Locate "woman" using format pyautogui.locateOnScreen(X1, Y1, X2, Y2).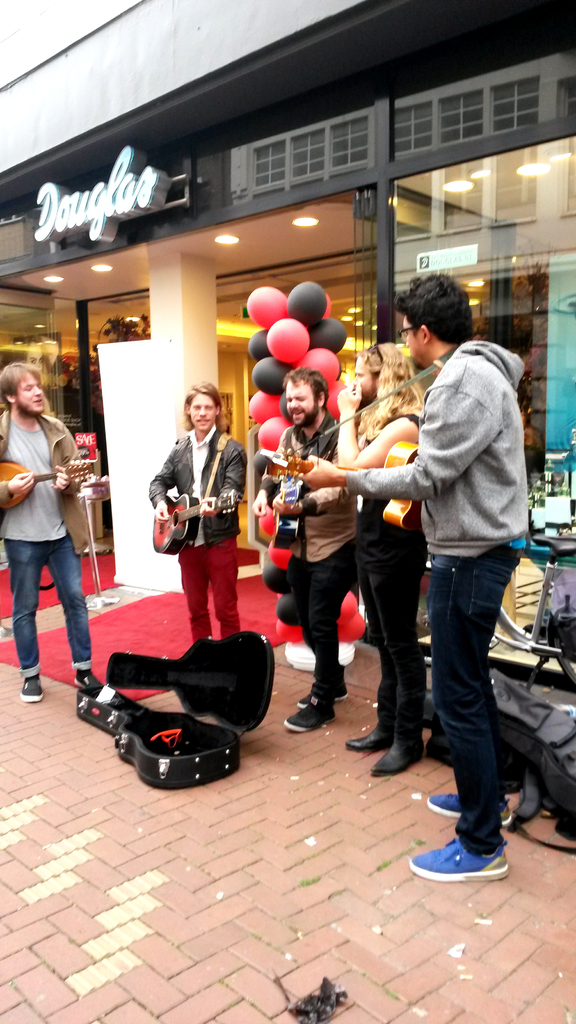
pyautogui.locateOnScreen(152, 374, 250, 651).
